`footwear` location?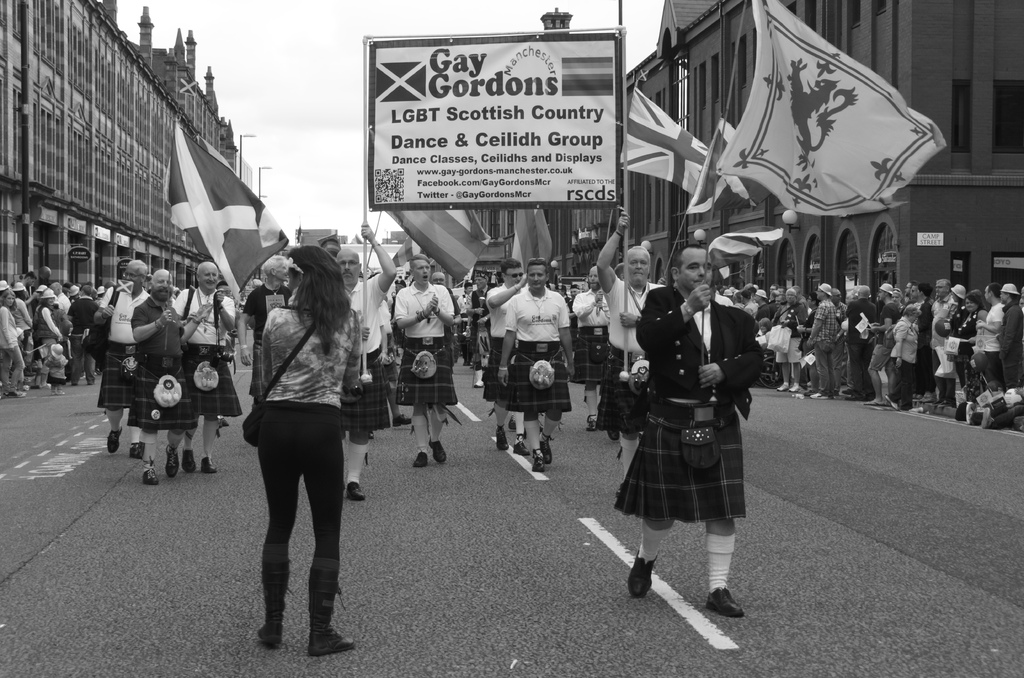
select_region(181, 446, 197, 475)
